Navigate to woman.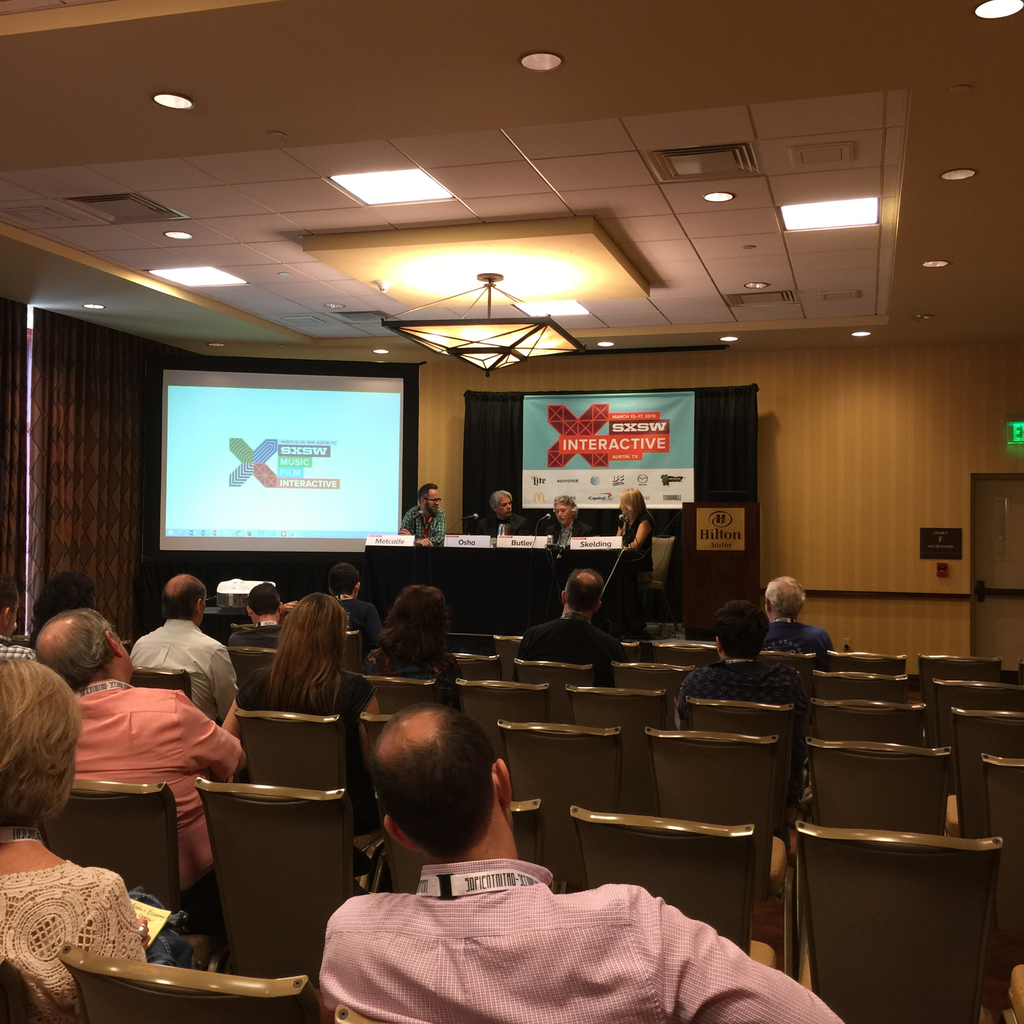
Navigation target: bbox(366, 582, 459, 689).
